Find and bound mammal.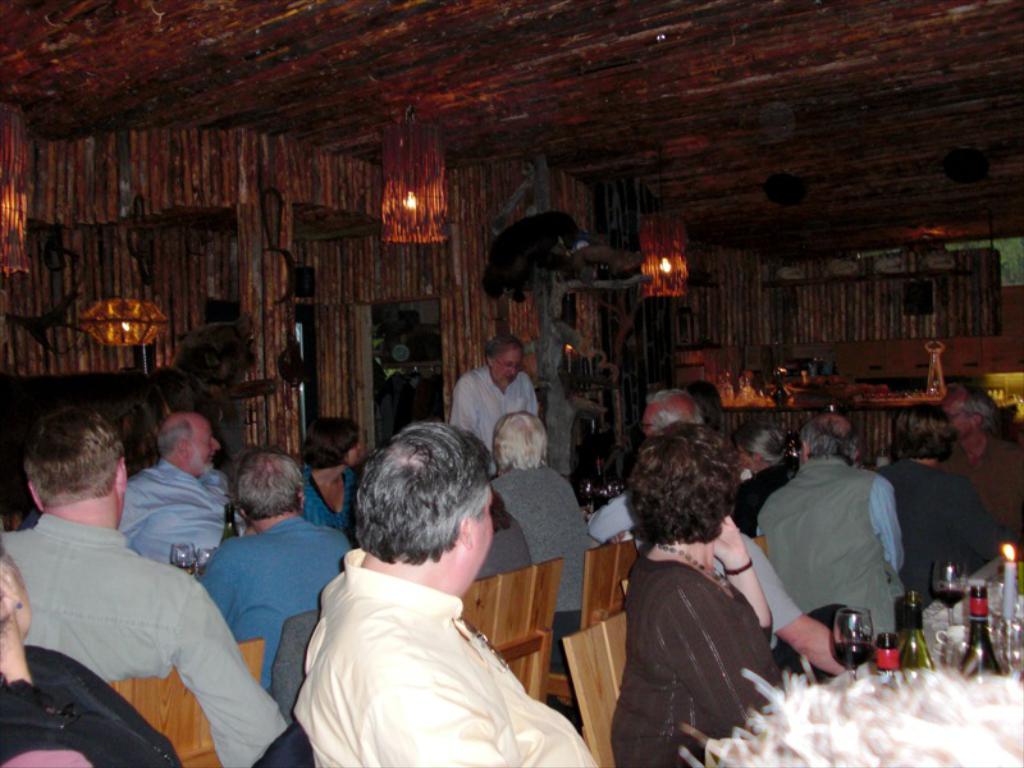
Bound: {"x1": 444, "y1": 333, "x2": 543, "y2": 460}.
